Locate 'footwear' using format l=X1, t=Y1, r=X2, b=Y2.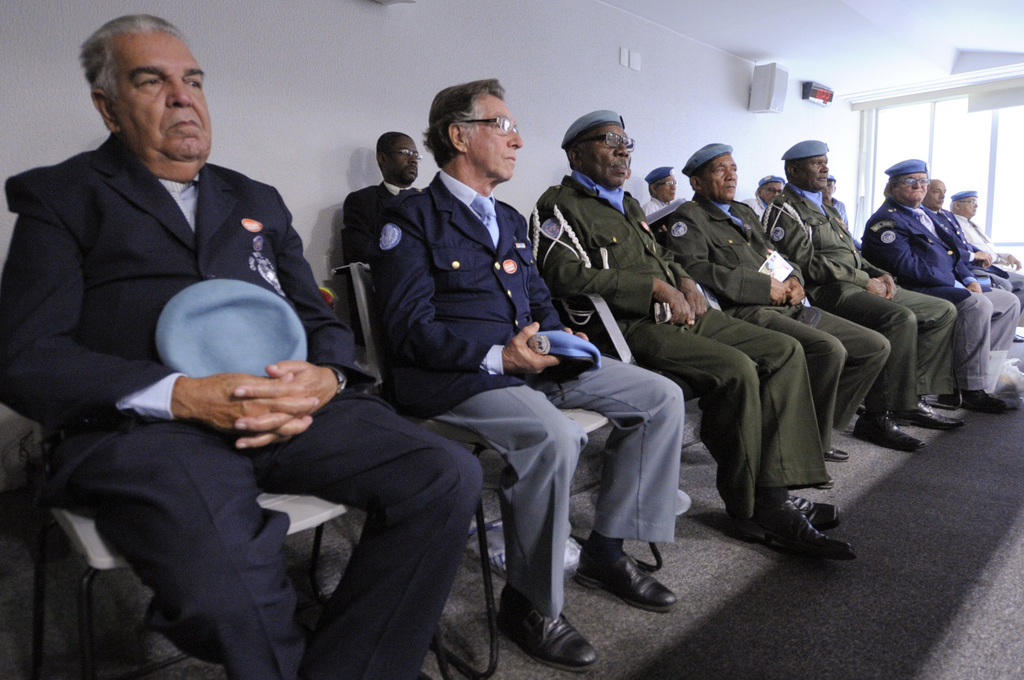
l=575, t=546, r=675, b=614.
